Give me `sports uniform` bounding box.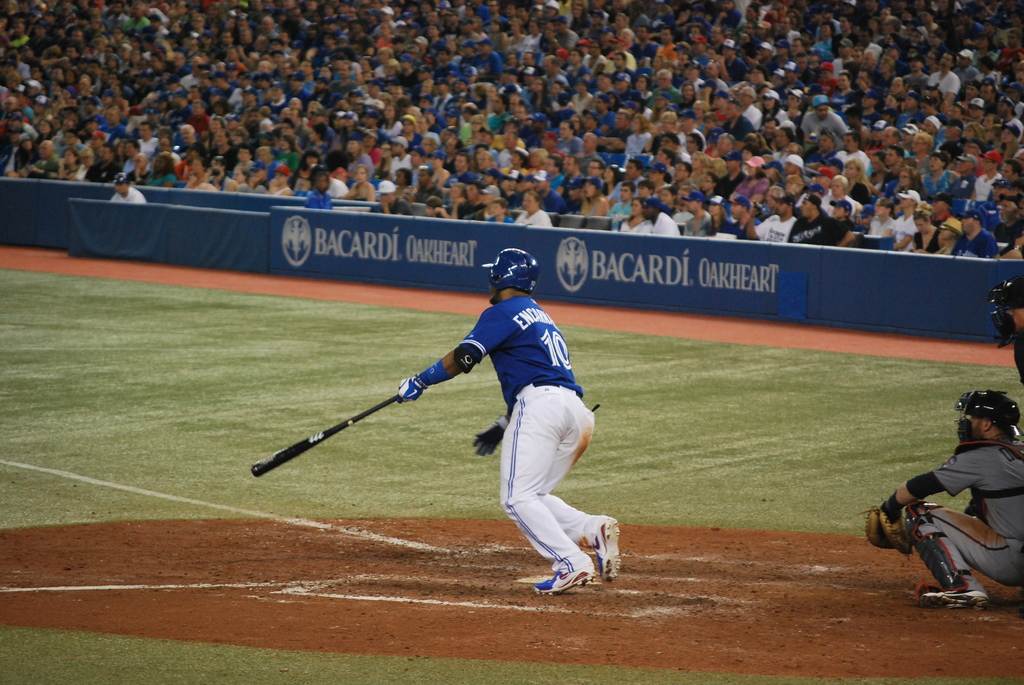
BBox(877, 390, 1023, 601).
